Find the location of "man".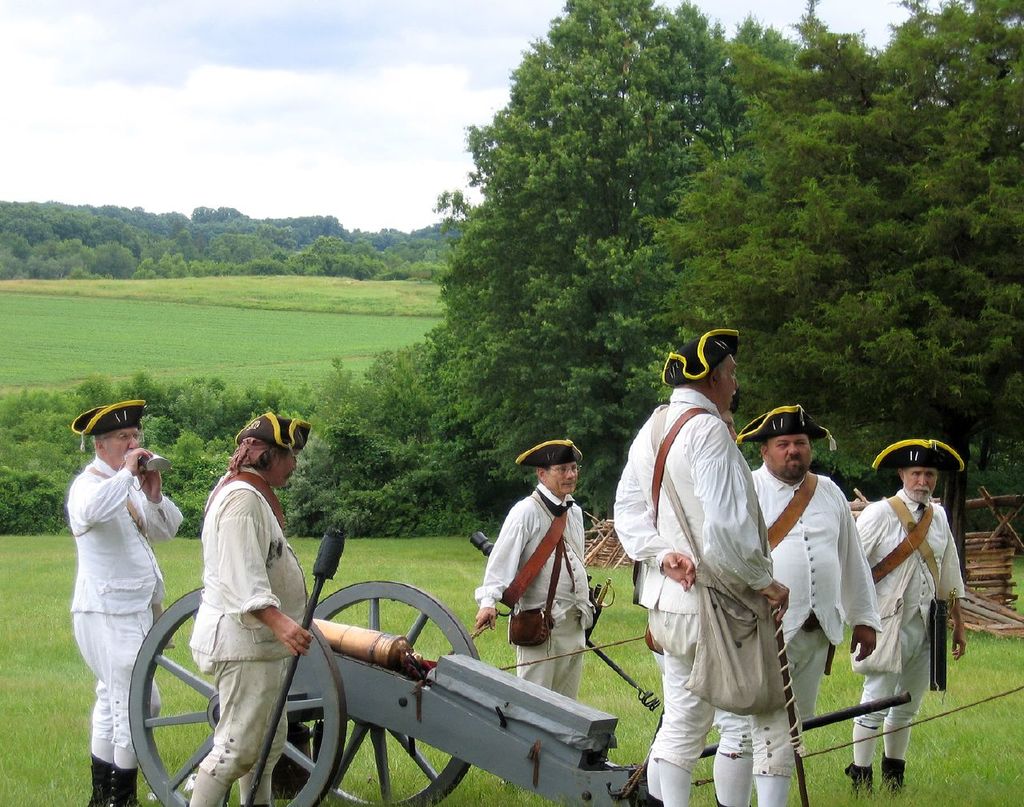
Location: [left=709, top=409, right=883, bottom=806].
